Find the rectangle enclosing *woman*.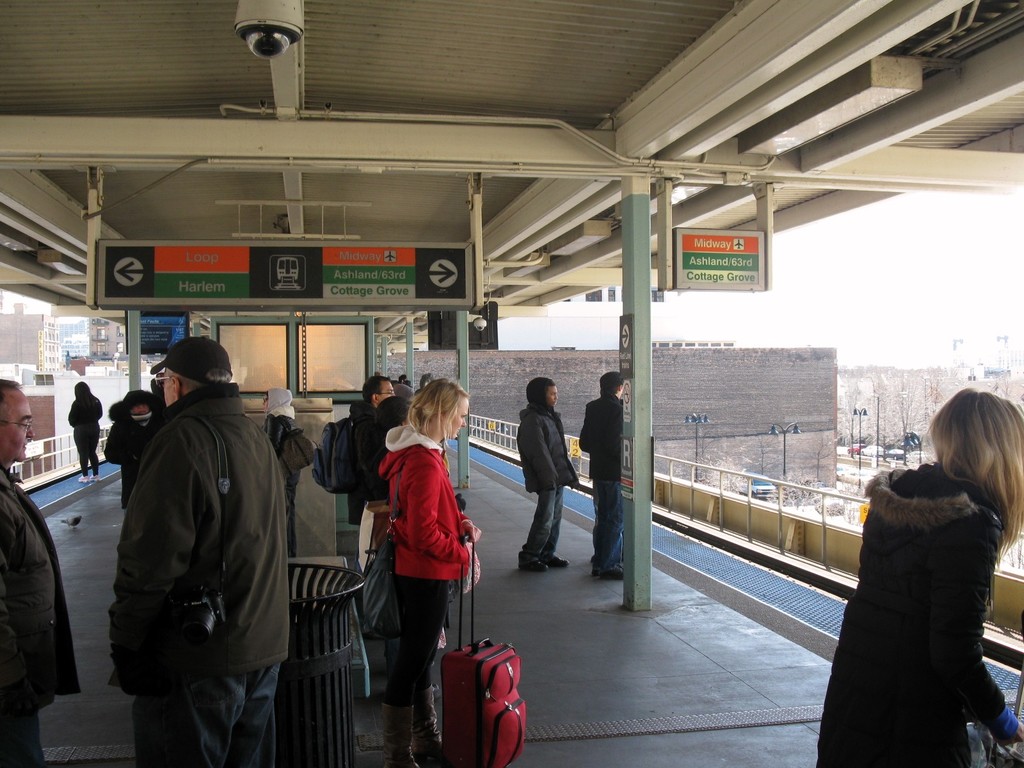
[380, 377, 483, 767].
